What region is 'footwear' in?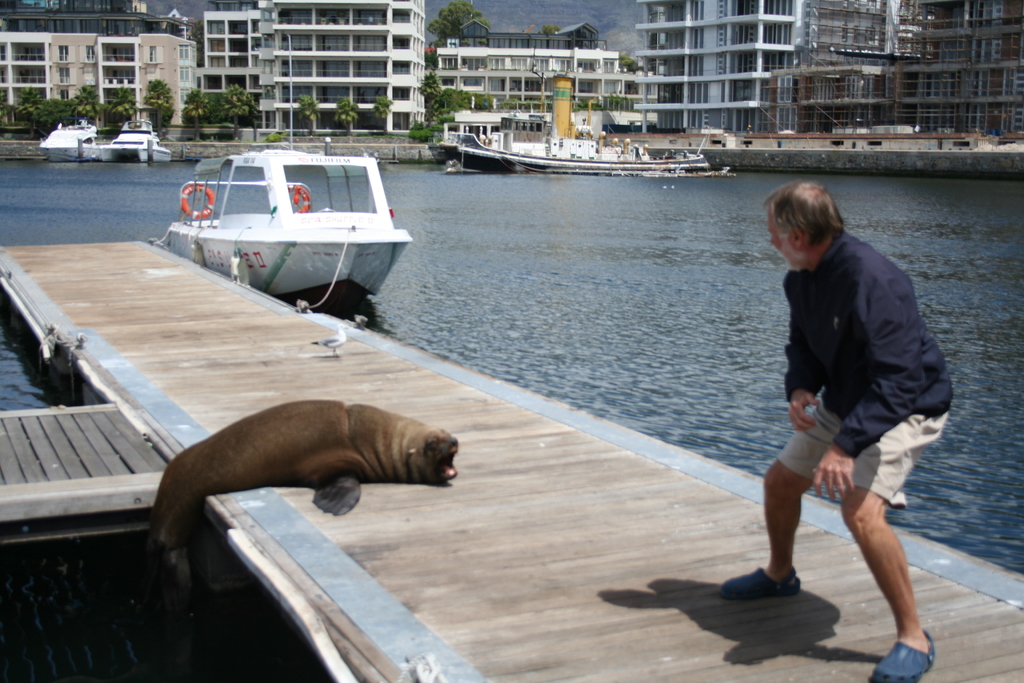
select_region(717, 563, 803, 599).
